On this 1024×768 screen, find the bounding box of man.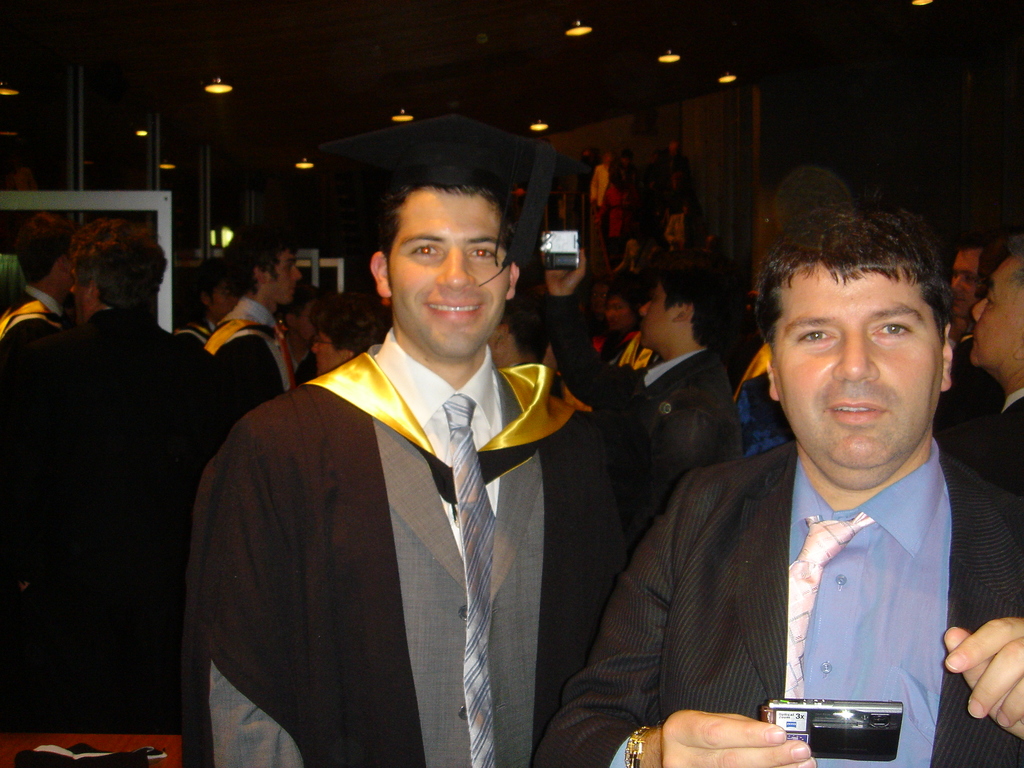
Bounding box: box=[205, 224, 305, 420].
